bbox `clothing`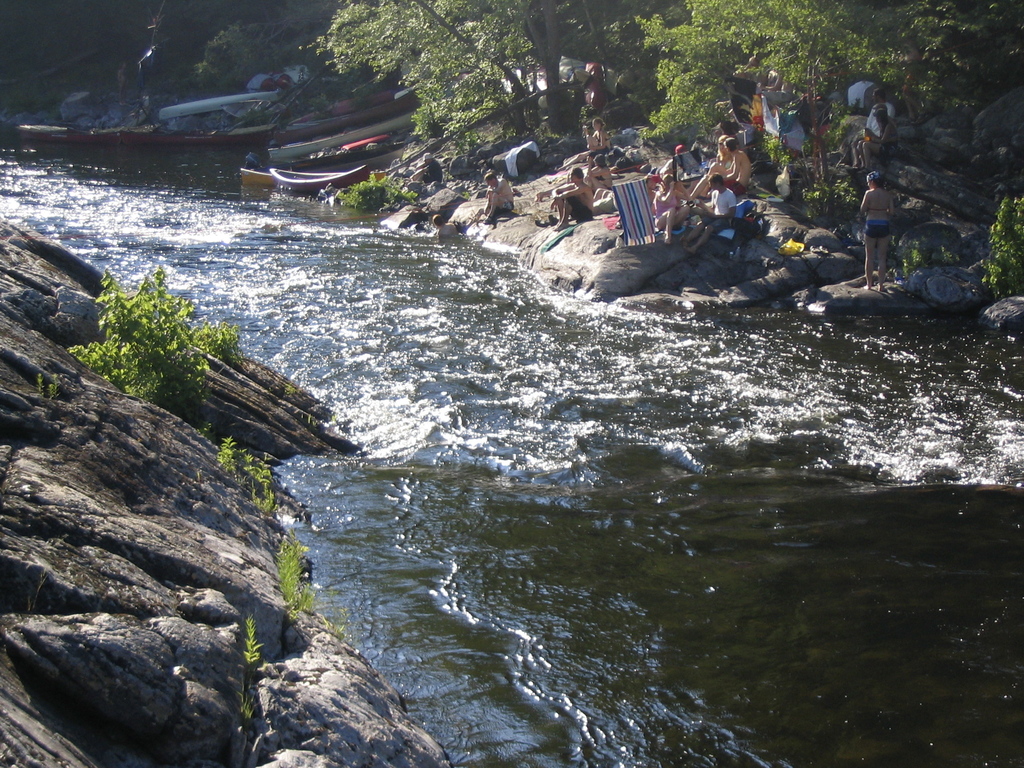
(left=420, top=158, right=443, bottom=183)
